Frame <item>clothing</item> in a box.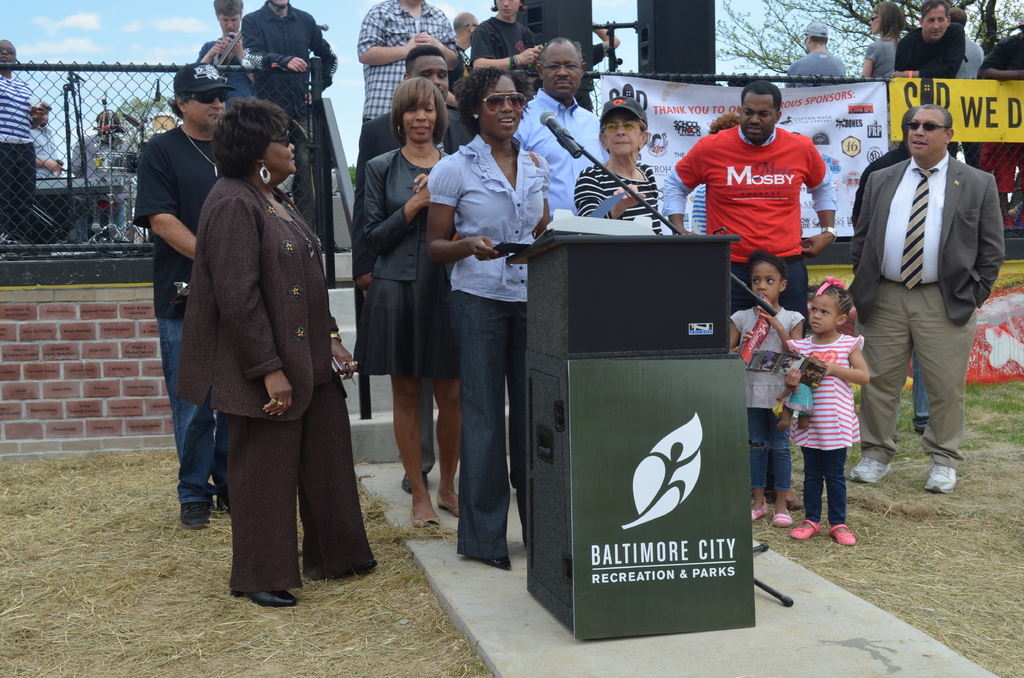
x1=976 y1=32 x2=1023 y2=76.
